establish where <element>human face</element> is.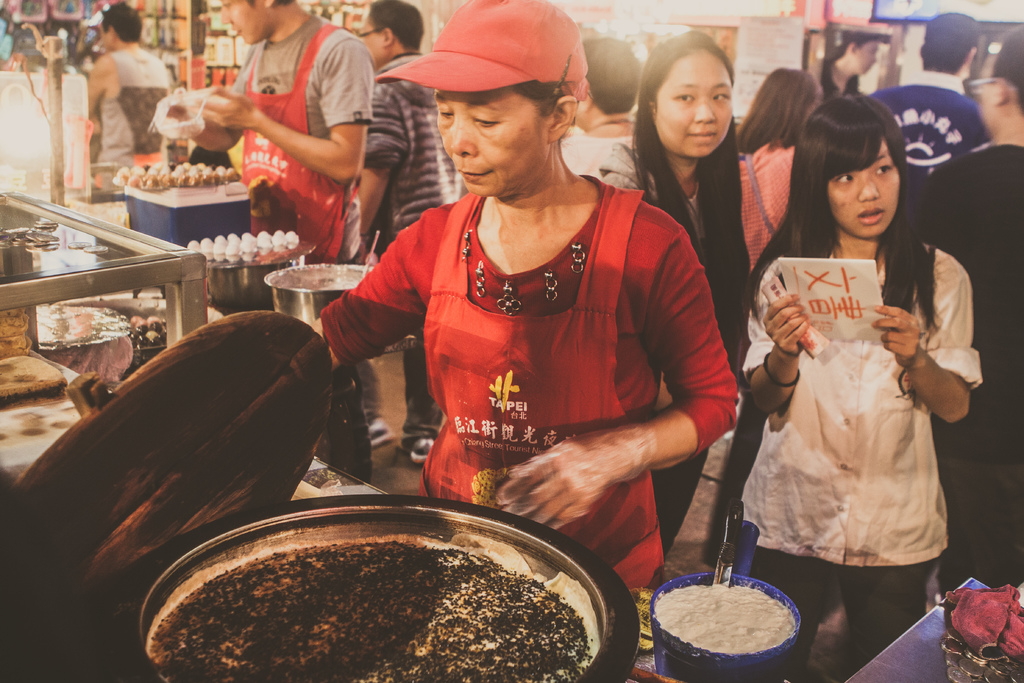
Established at x1=220, y1=0, x2=264, y2=47.
